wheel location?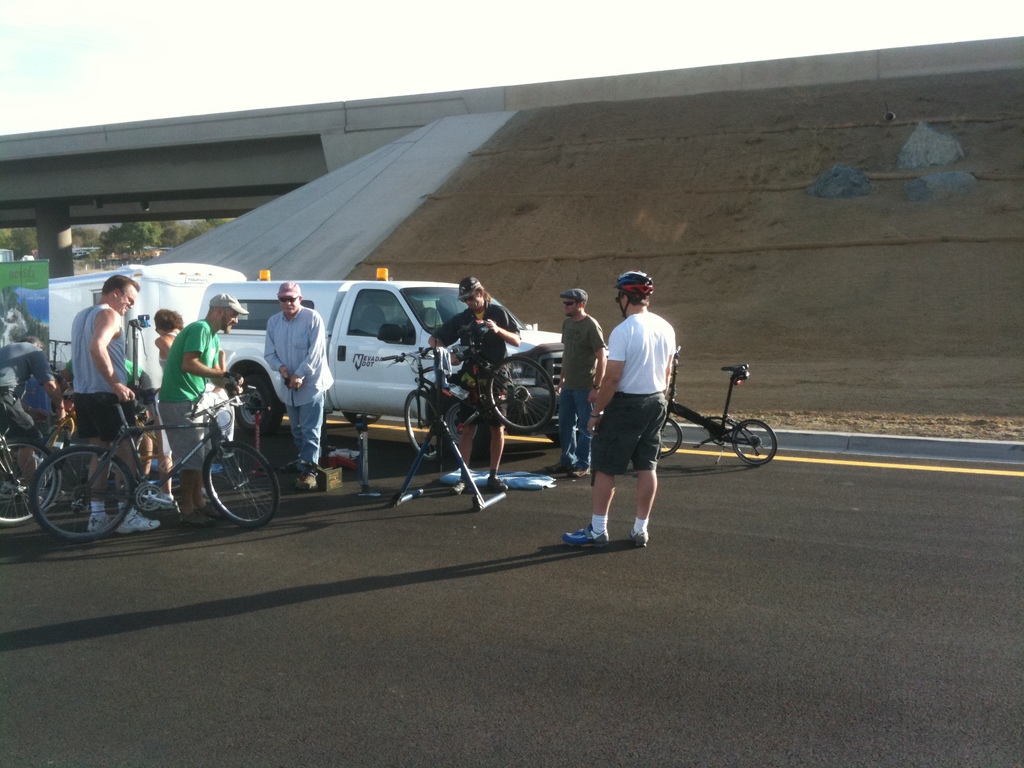
<region>733, 419, 776, 467</region>
